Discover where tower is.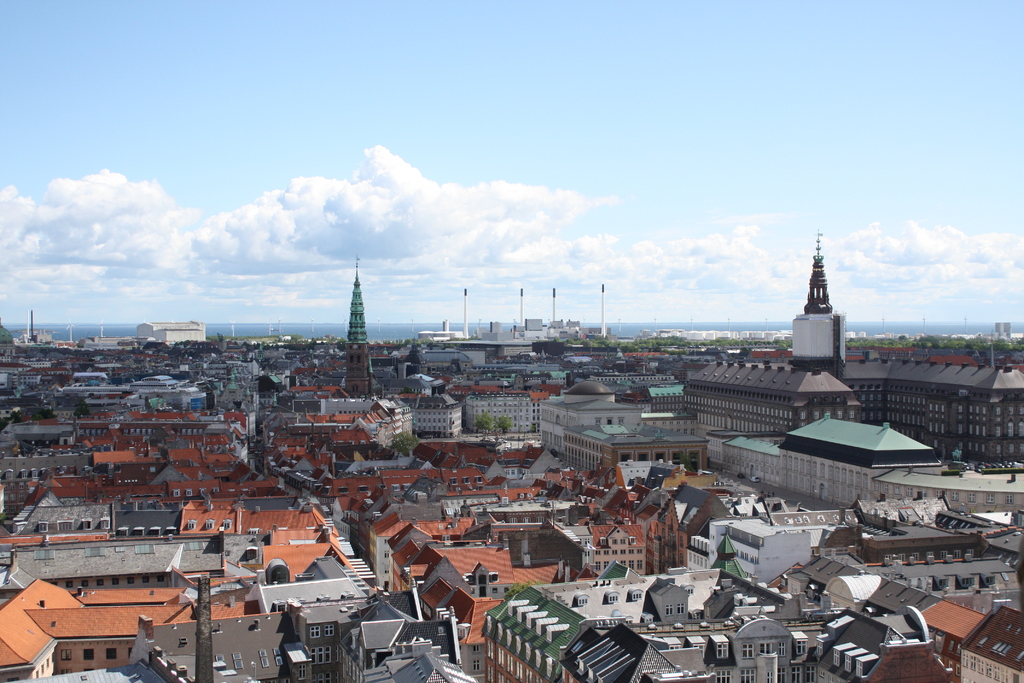
Discovered at {"left": 789, "top": 247, "right": 868, "bottom": 386}.
